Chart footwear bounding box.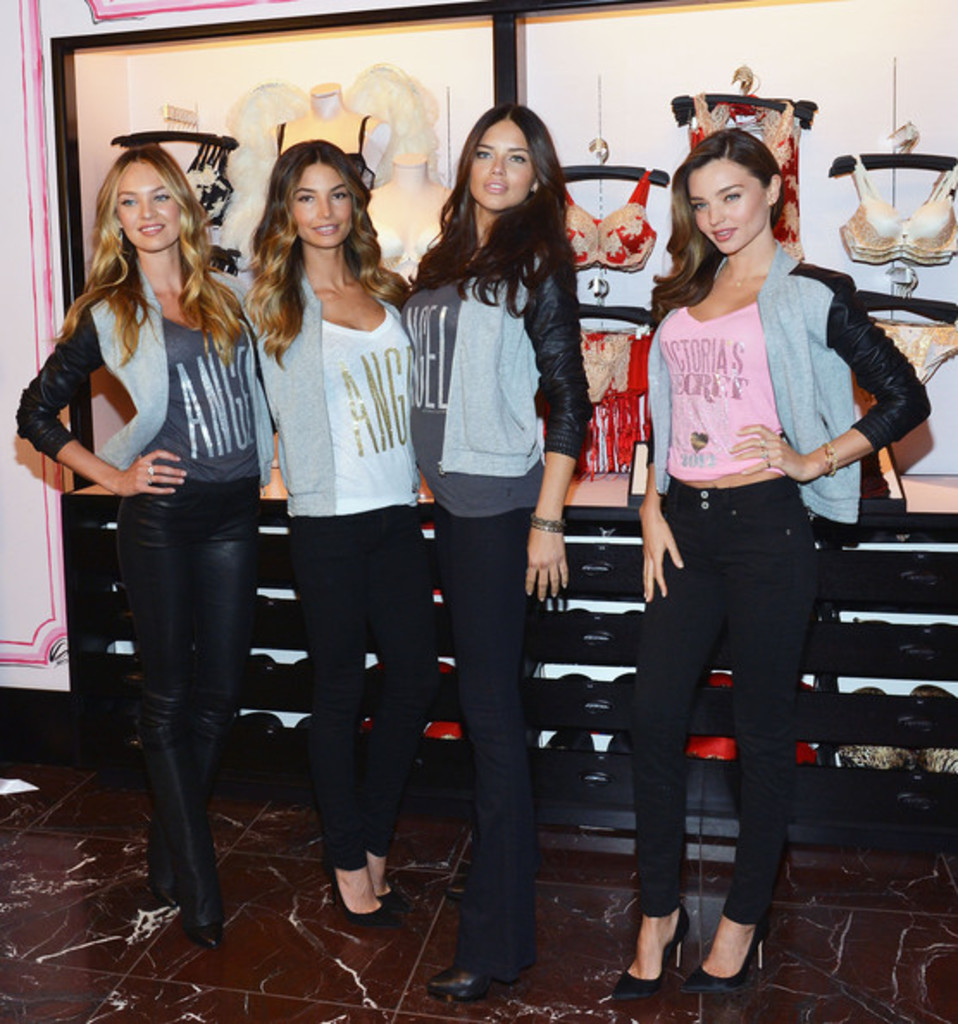
Charted: 376 879 412 919.
